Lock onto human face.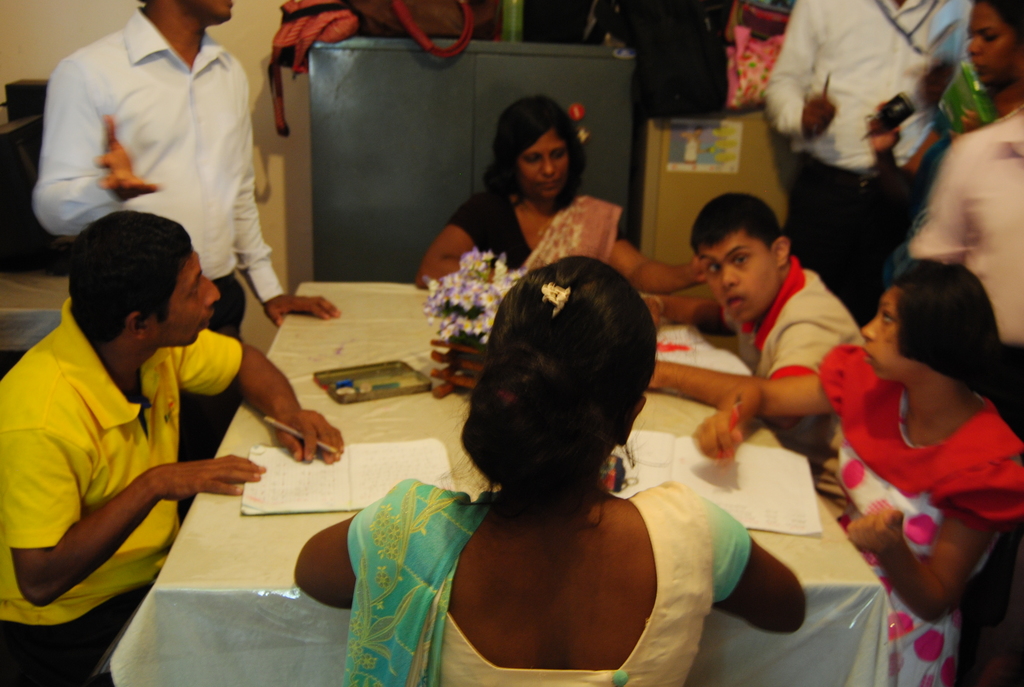
Locked: BBox(700, 235, 783, 315).
